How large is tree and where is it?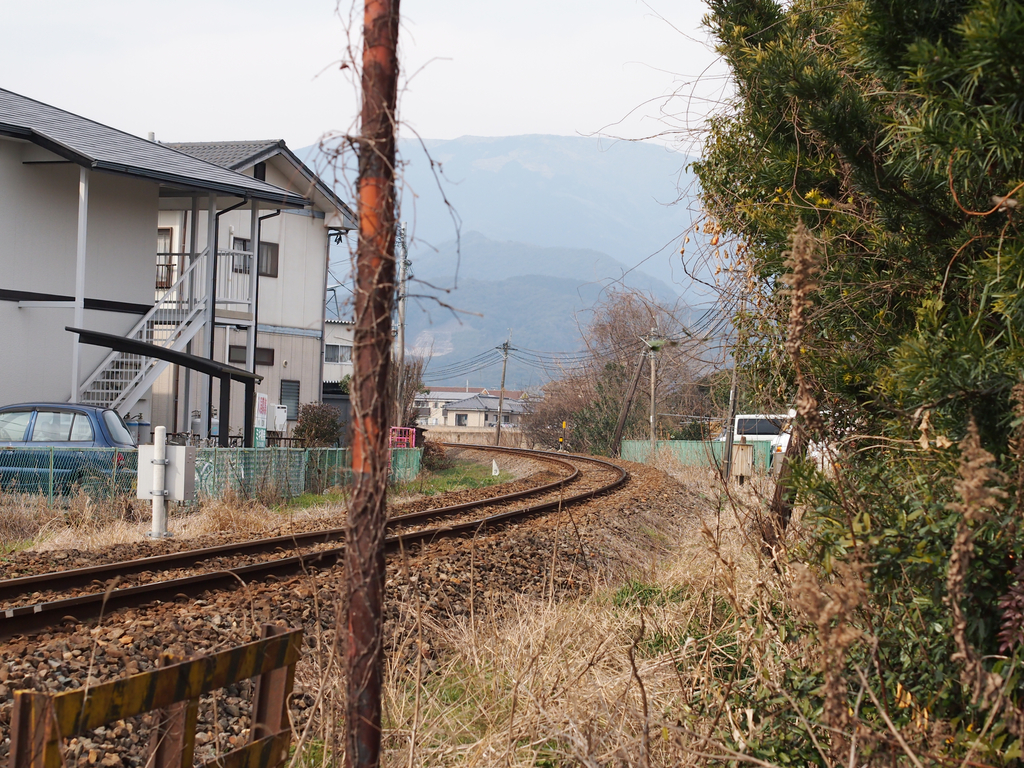
Bounding box: {"x1": 297, "y1": 403, "x2": 346, "y2": 445}.
